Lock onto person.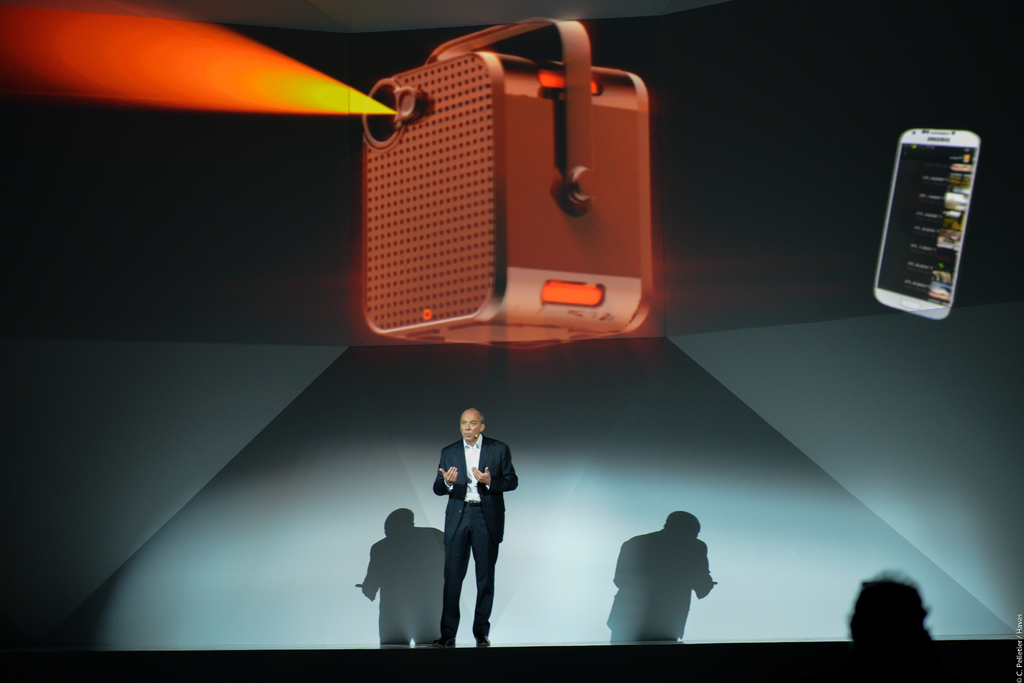
Locked: box(433, 399, 520, 648).
